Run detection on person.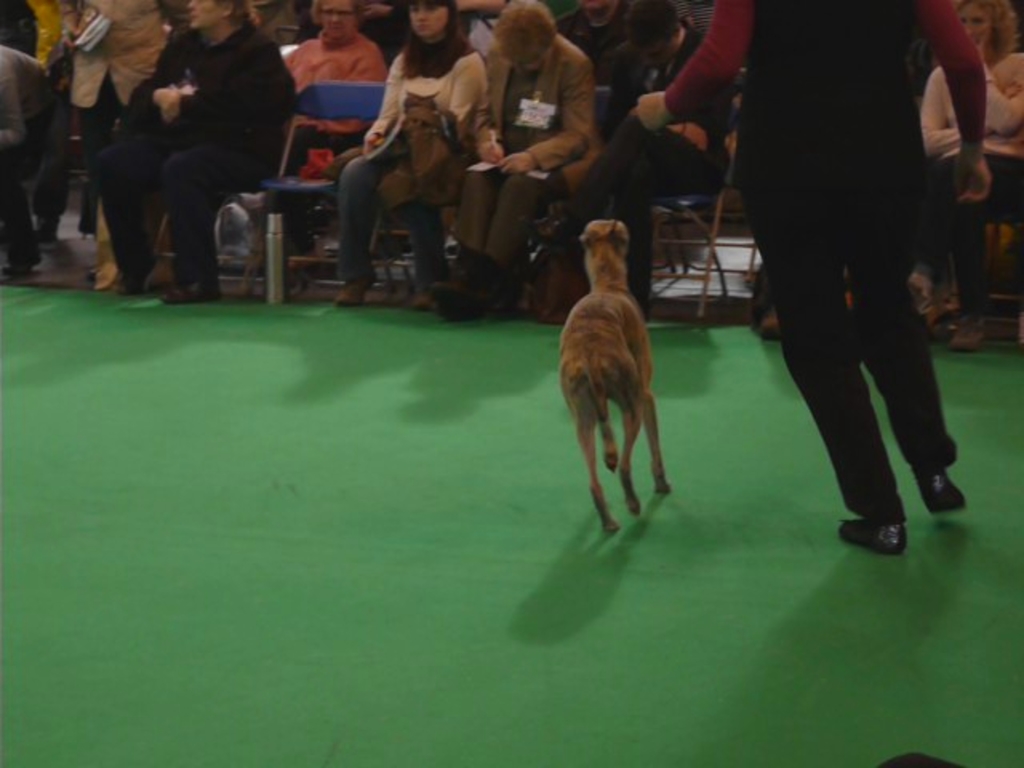
Result: {"x1": 48, "y1": 0, "x2": 168, "y2": 291}.
